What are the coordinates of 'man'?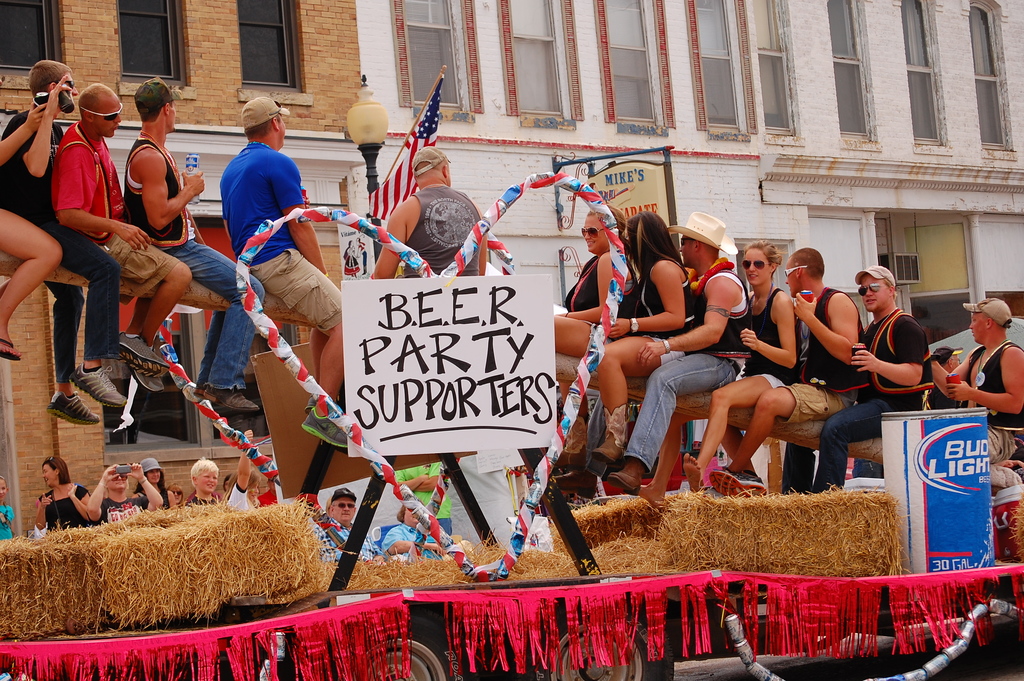
box(384, 502, 445, 559).
